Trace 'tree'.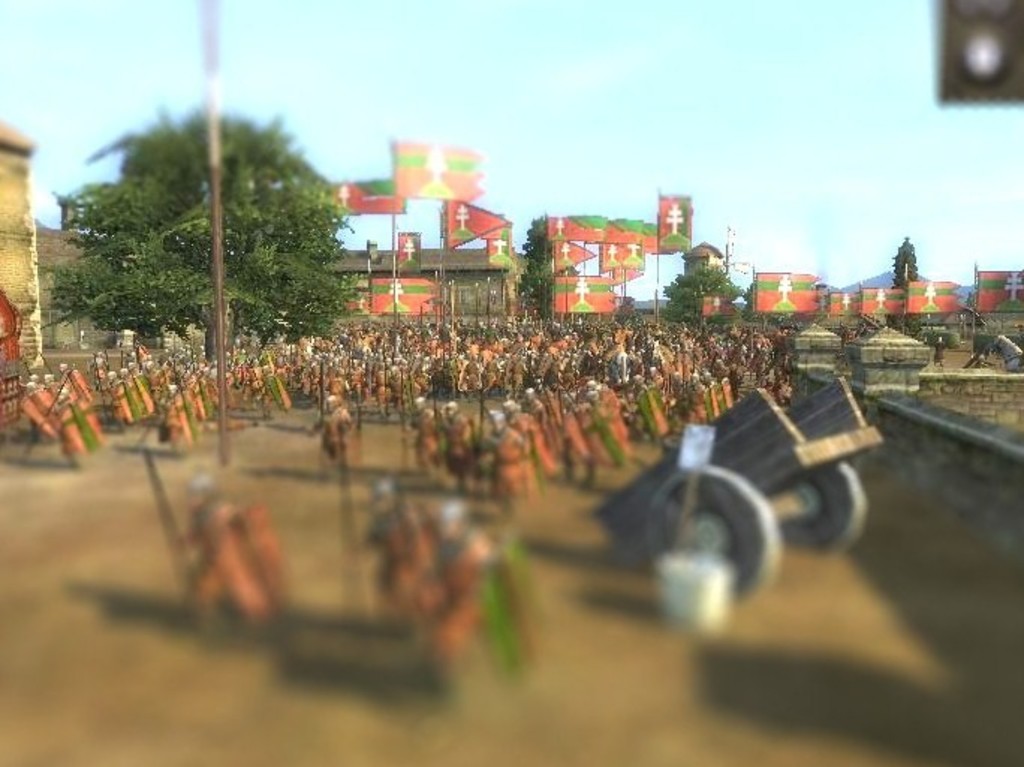
Traced to [51,81,370,391].
